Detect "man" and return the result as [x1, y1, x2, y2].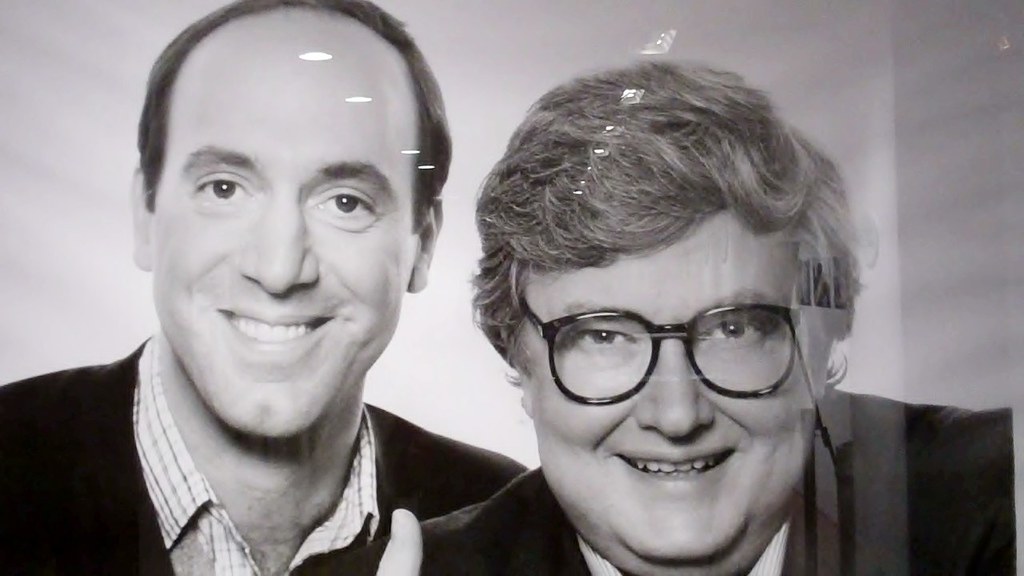
[288, 58, 1021, 575].
